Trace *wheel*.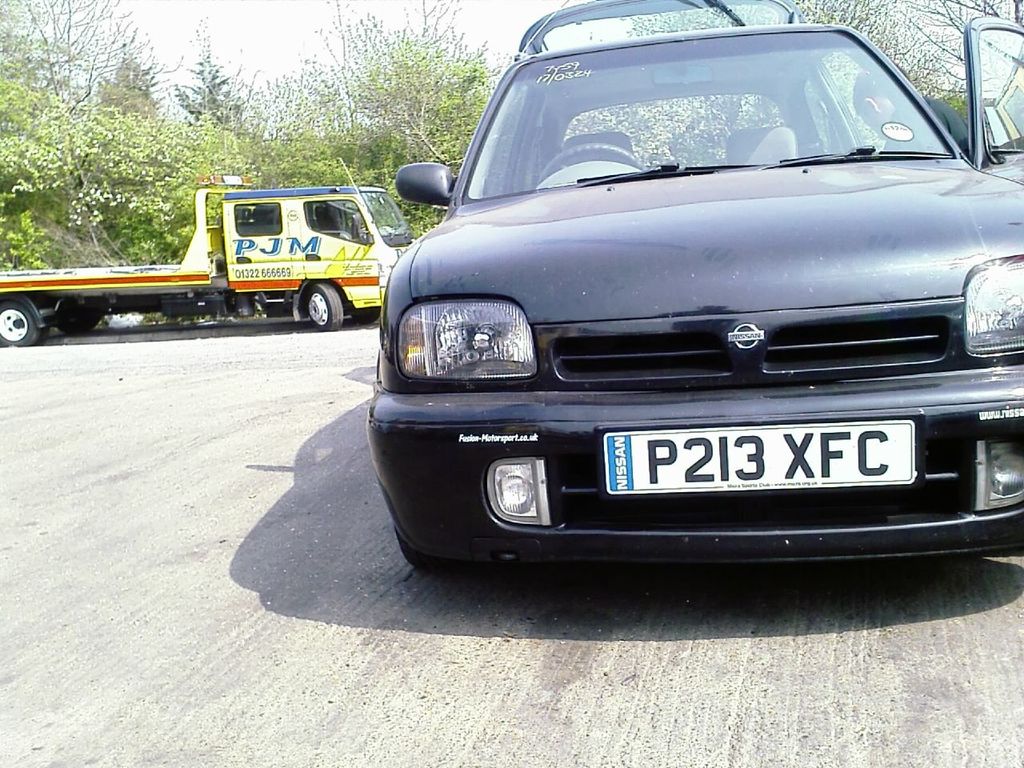
Traced to <box>306,279,347,330</box>.
